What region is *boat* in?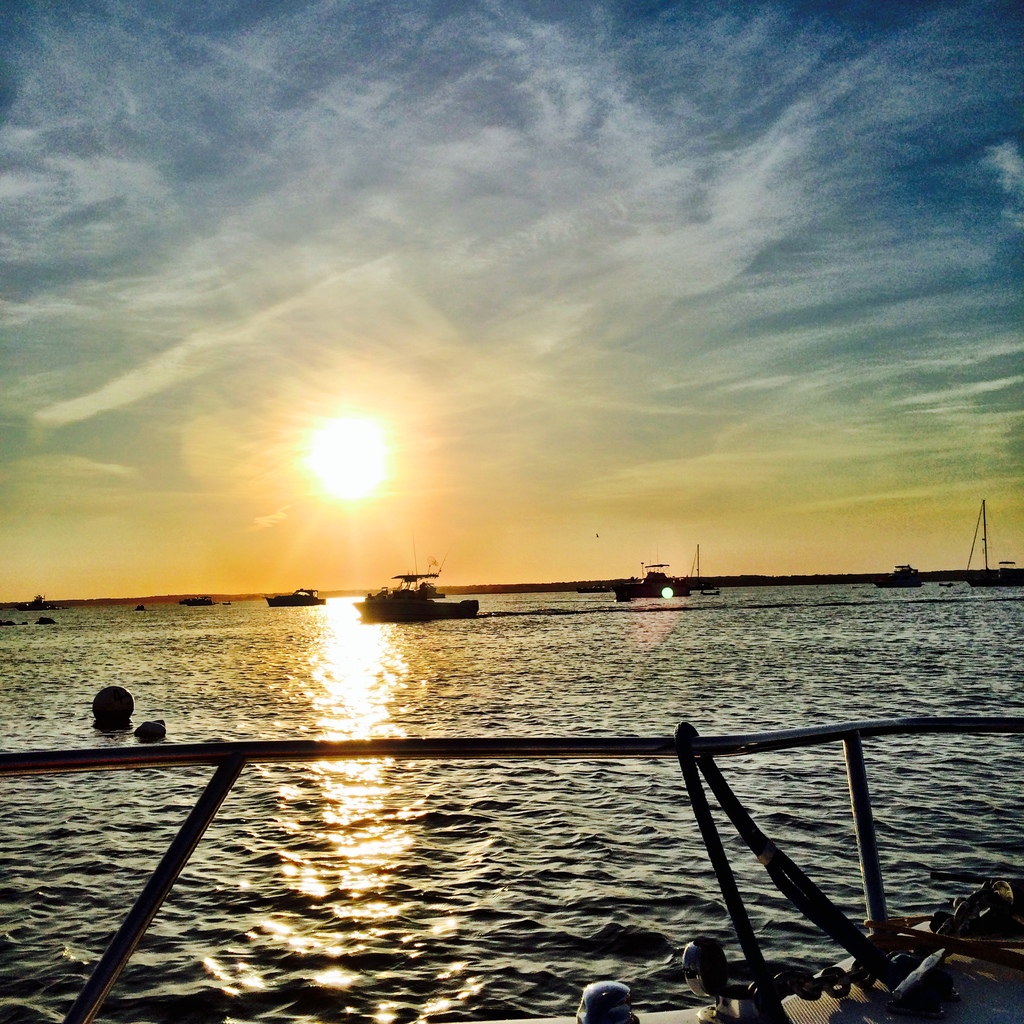
<bbox>344, 556, 486, 631</bbox>.
